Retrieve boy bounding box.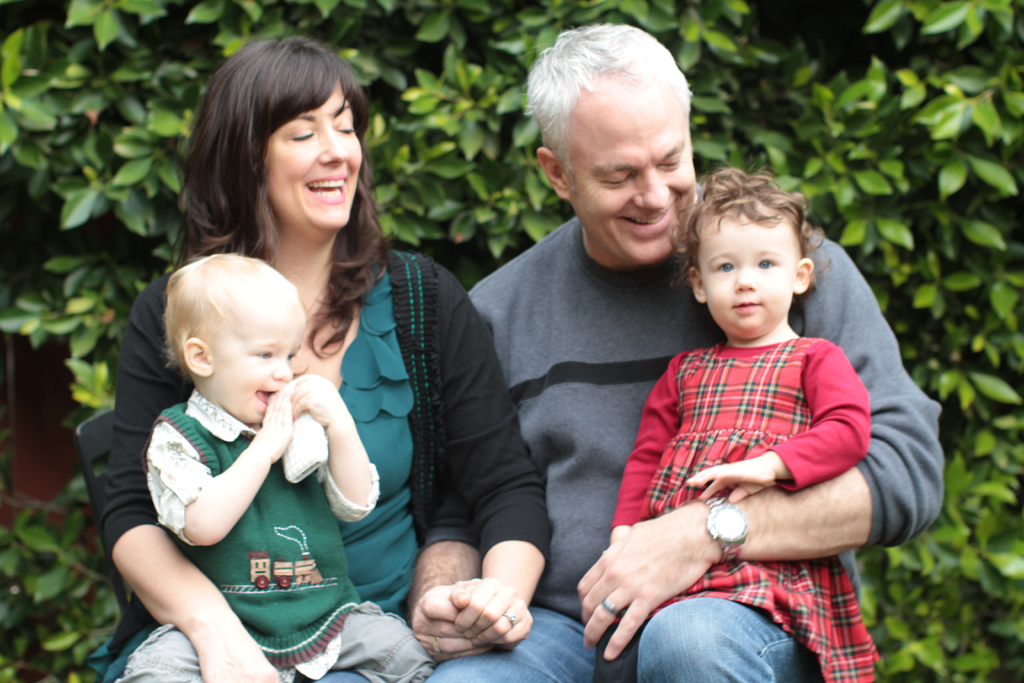
Bounding box: bbox=[453, 111, 917, 658].
